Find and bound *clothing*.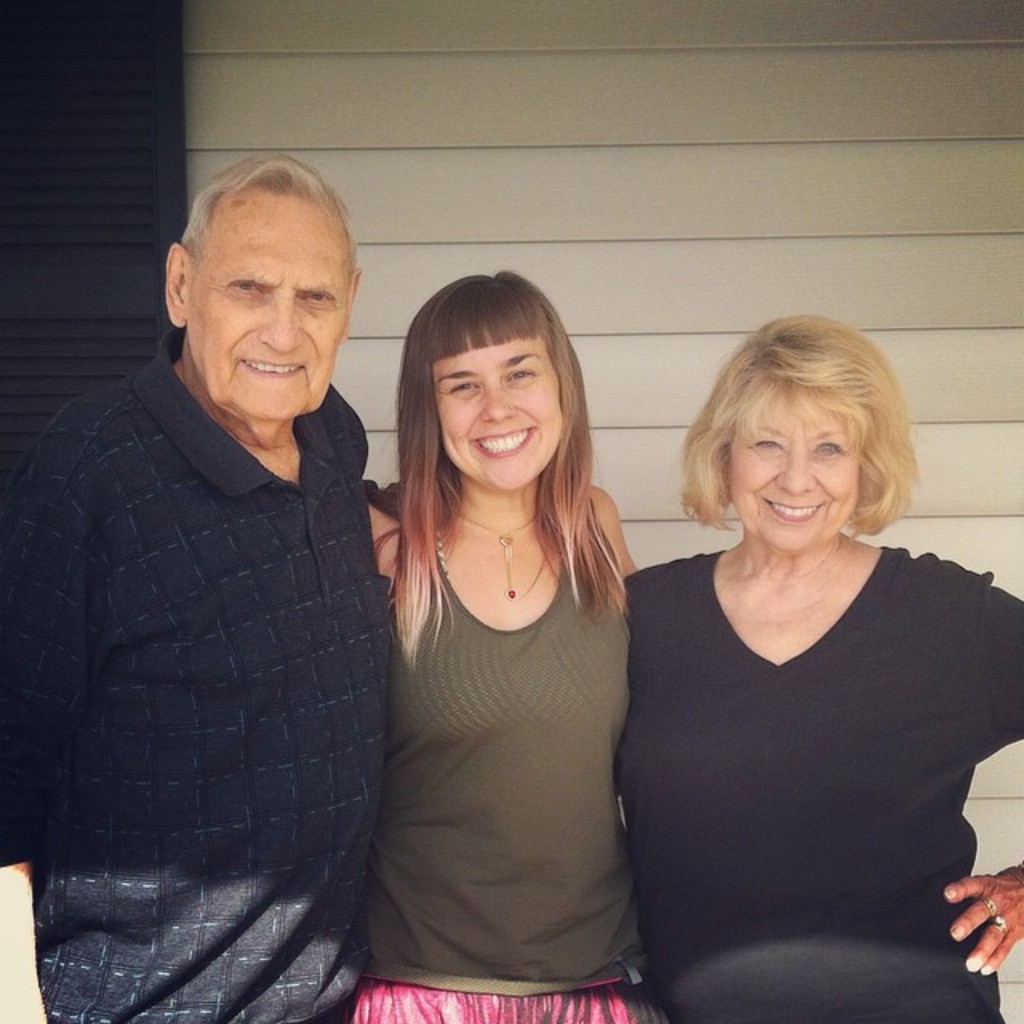
Bound: box(0, 317, 389, 1022).
